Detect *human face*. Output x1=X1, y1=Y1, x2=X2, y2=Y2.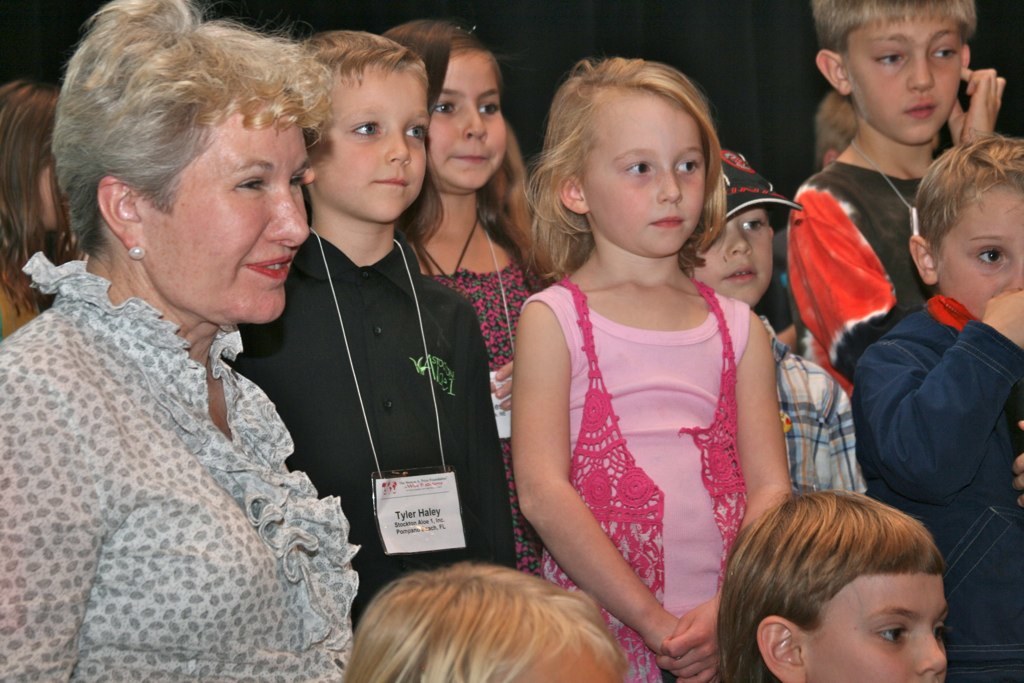
x1=581, y1=96, x2=701, y2=255.
